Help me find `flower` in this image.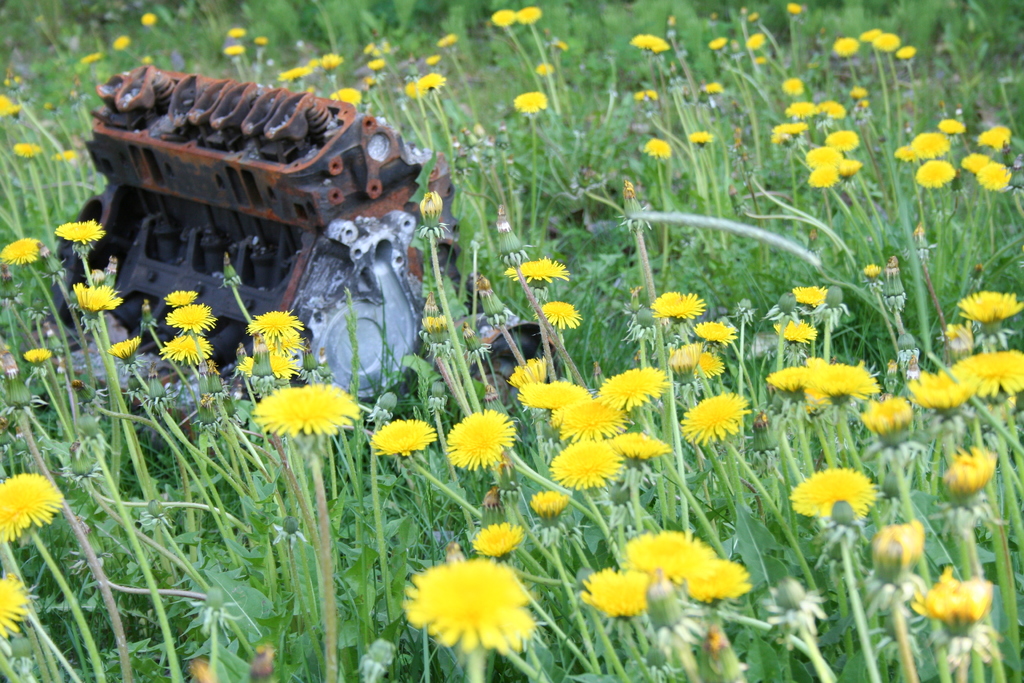
Found it: select_region(796, 283, 821, 304).
